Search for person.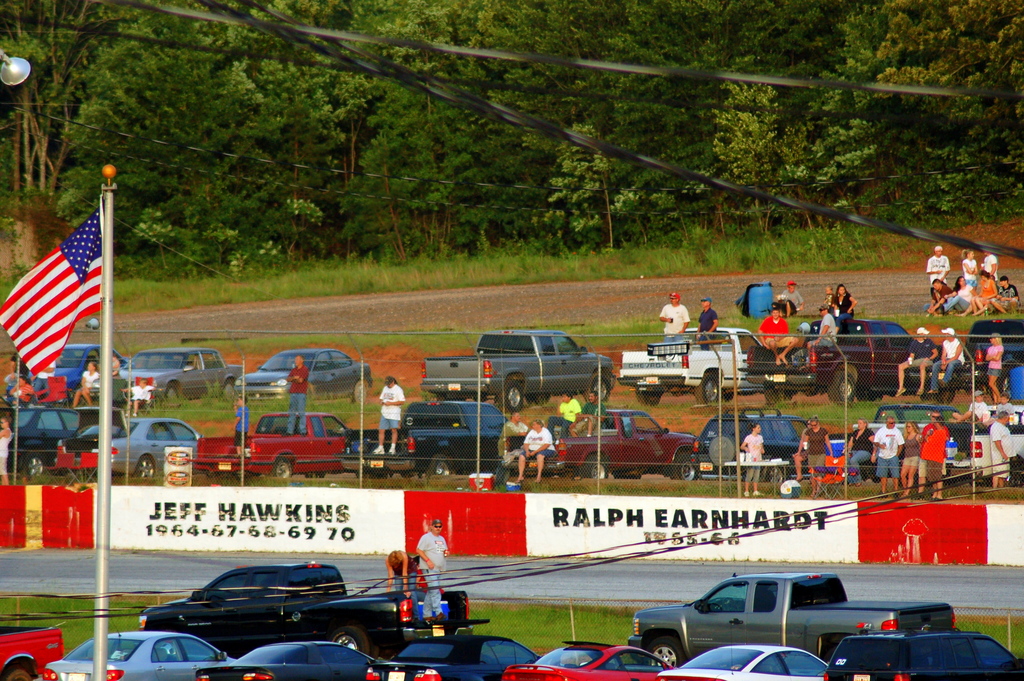
Found at (left=518, top=418, right=556, bottom=484).
